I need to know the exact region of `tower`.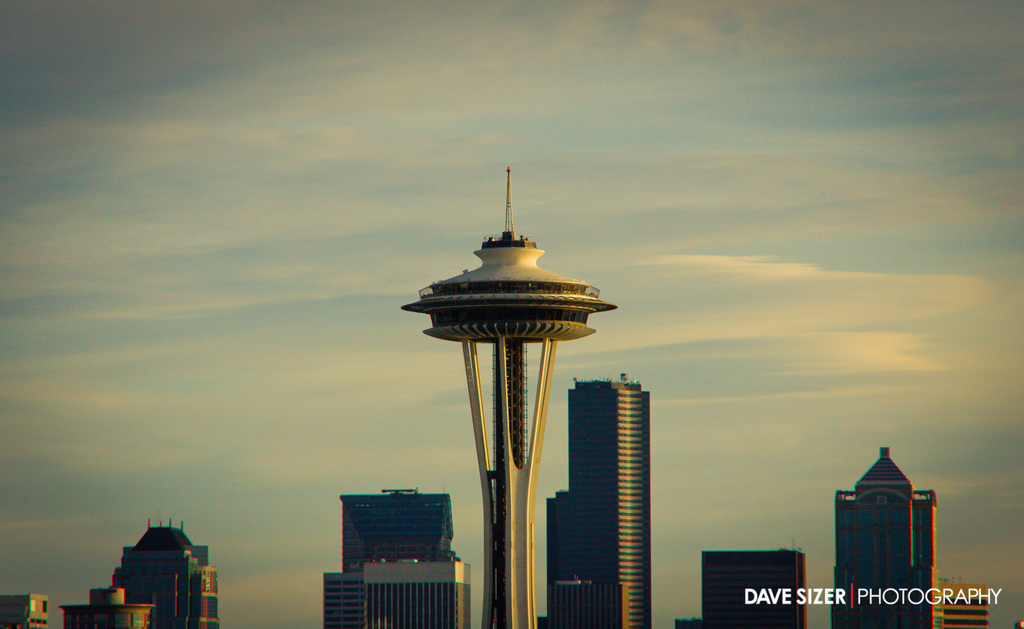
Region: x1=326, y1=575, x2=365, y2=627.
